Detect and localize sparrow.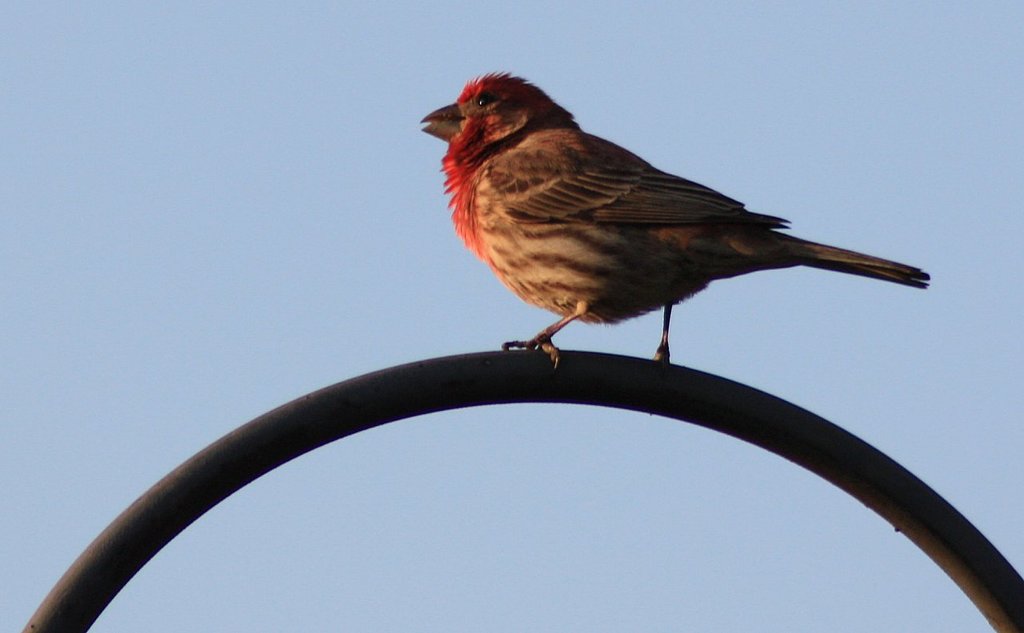
Localized at [x1=418, y1=71, x2=931, y2=374].
